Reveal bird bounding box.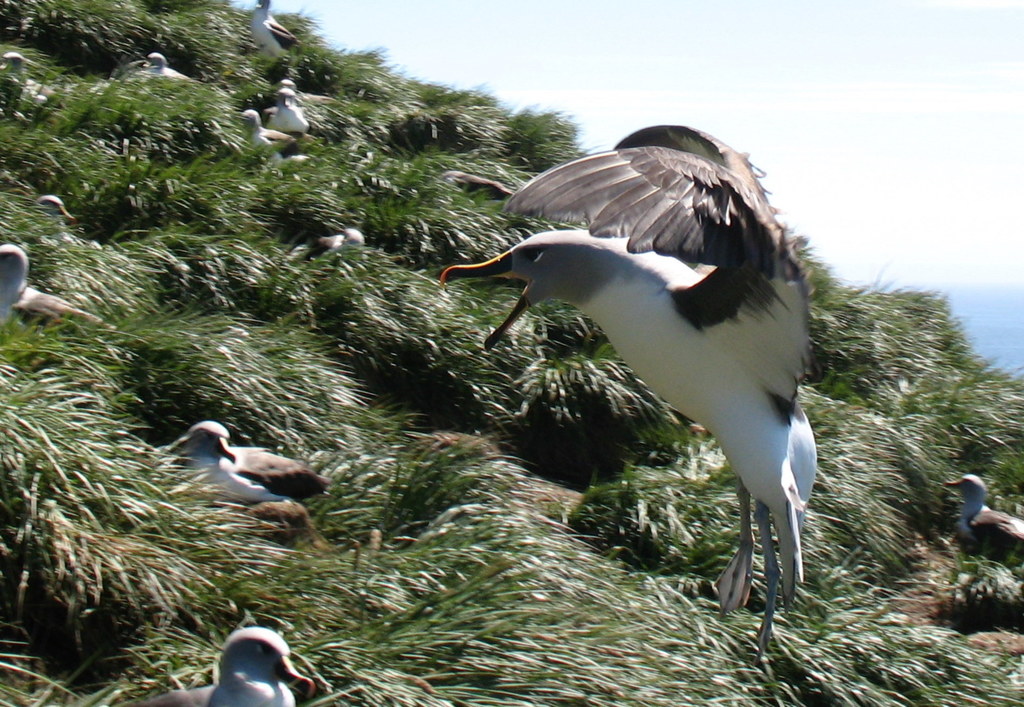
Revealed: [left=438, top=138, right=858, bottom=631].
